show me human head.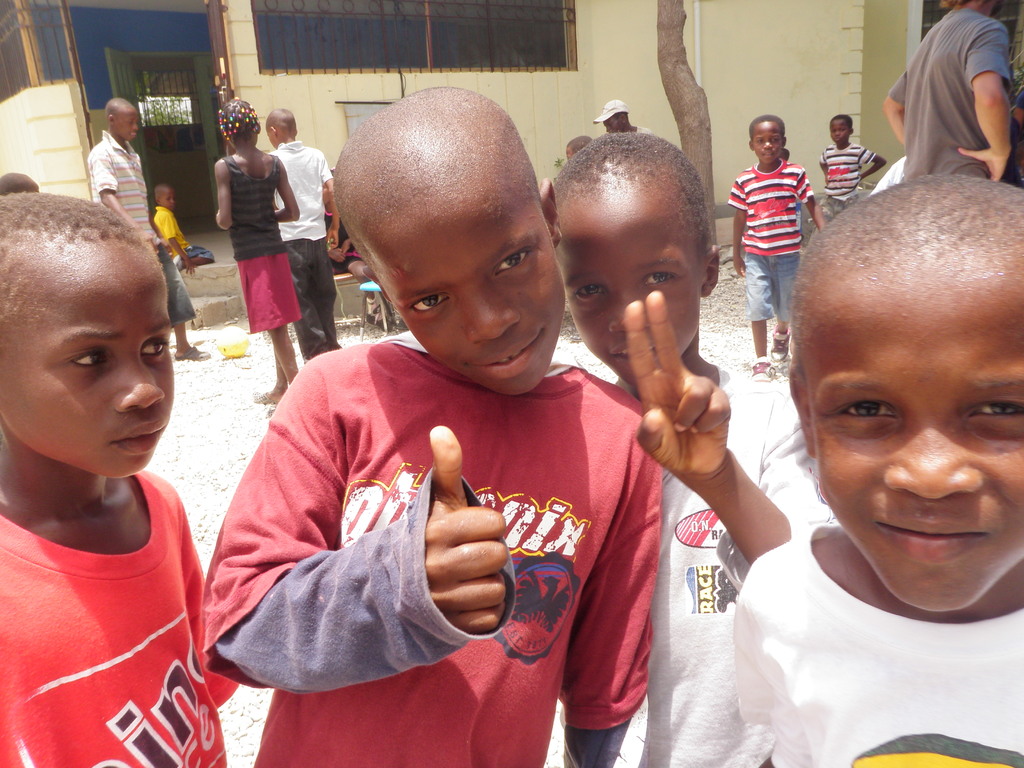
human head is here: (x1=751, y1=111, x2=785, y2=162).
